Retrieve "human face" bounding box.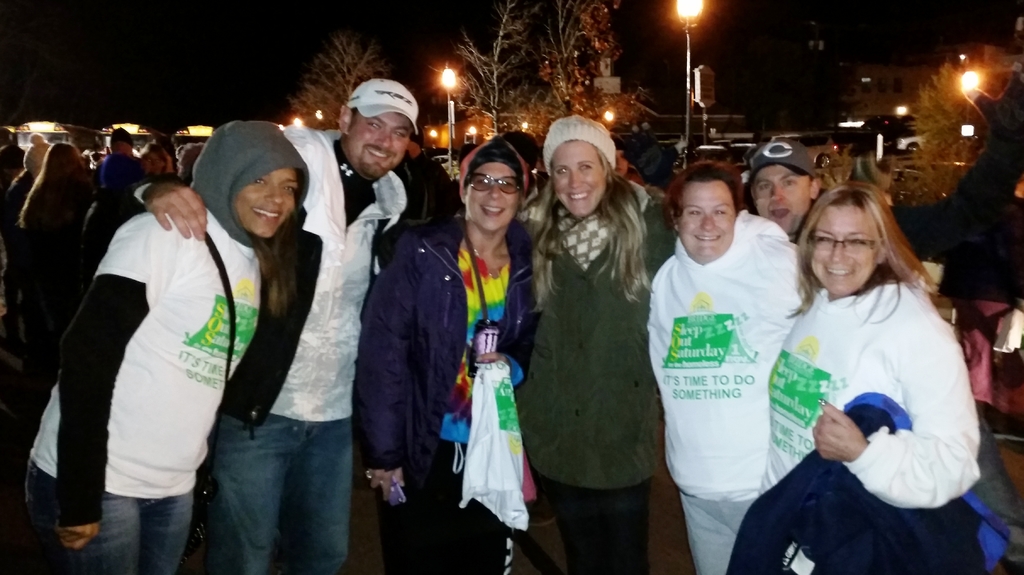
Bounding box: Rect(753, 166, 808, 235).
